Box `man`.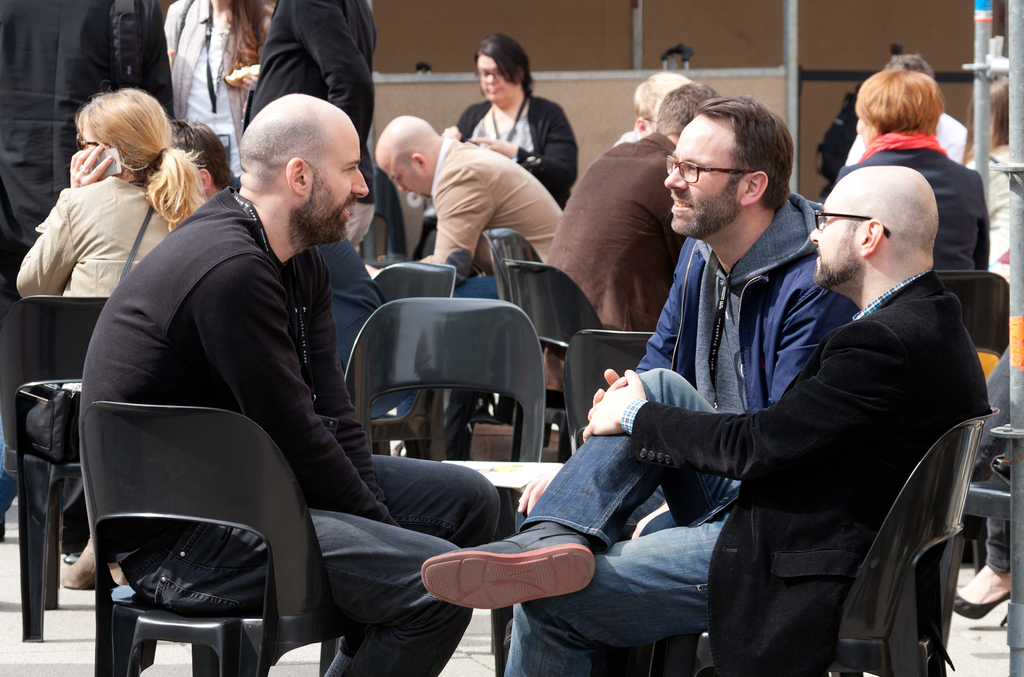
356, 113, 568, 418.
